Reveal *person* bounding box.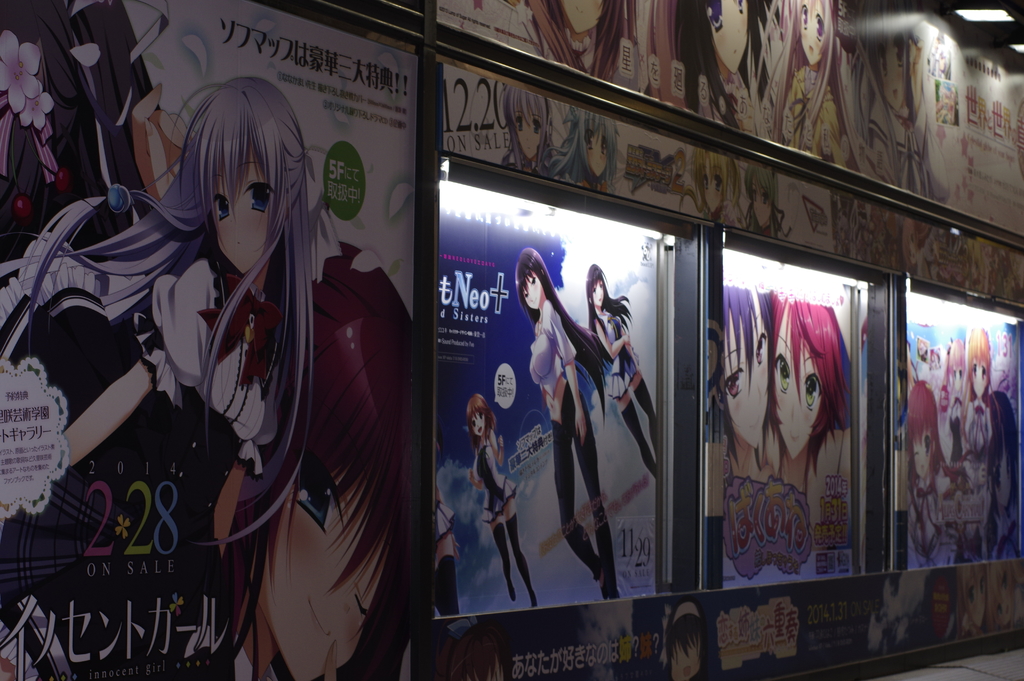
Revealed: Rect(941, 340, 968, 409).
